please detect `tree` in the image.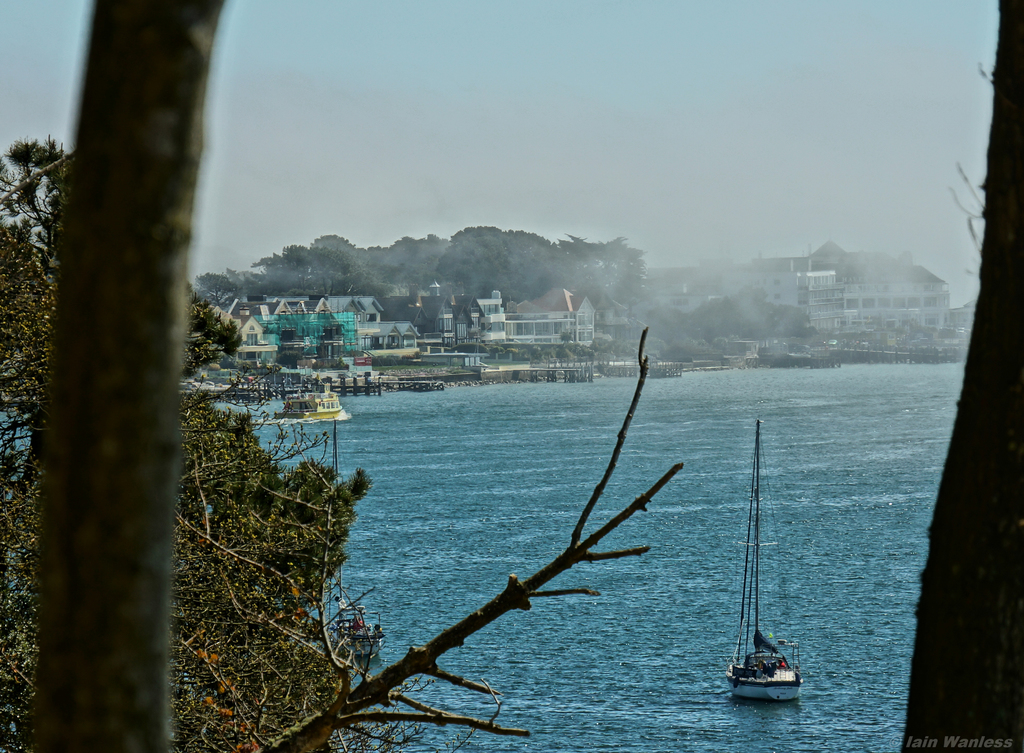
[899,0,1023,752].
